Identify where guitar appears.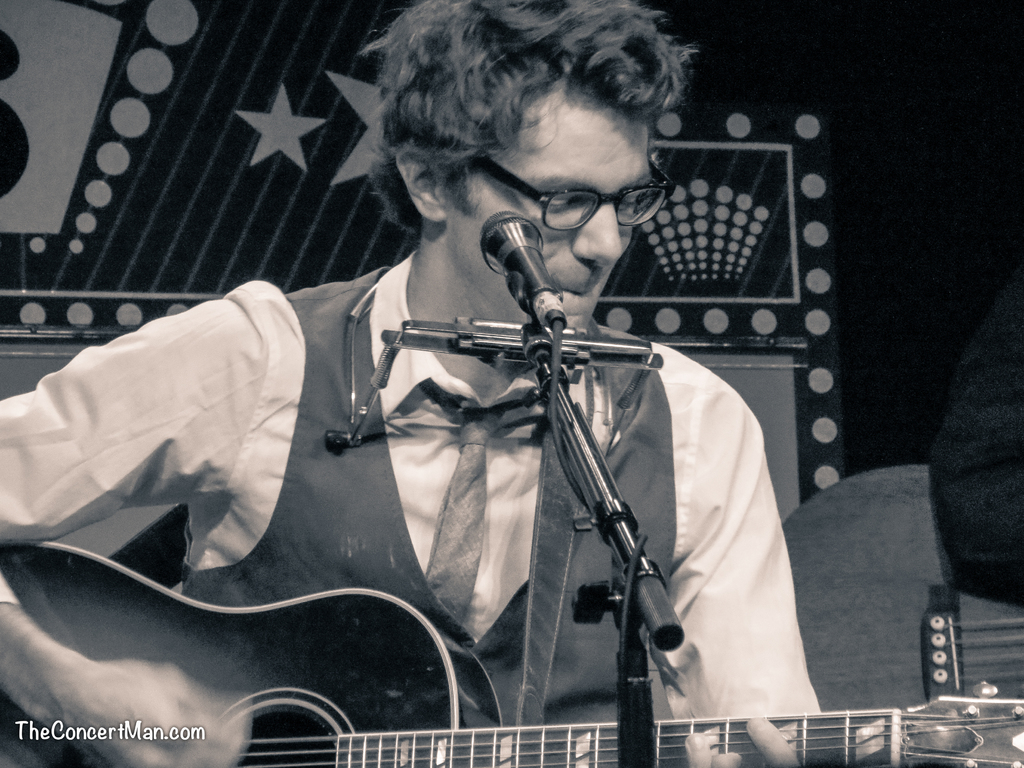
Appears at (0, 538, 1023, 767).
